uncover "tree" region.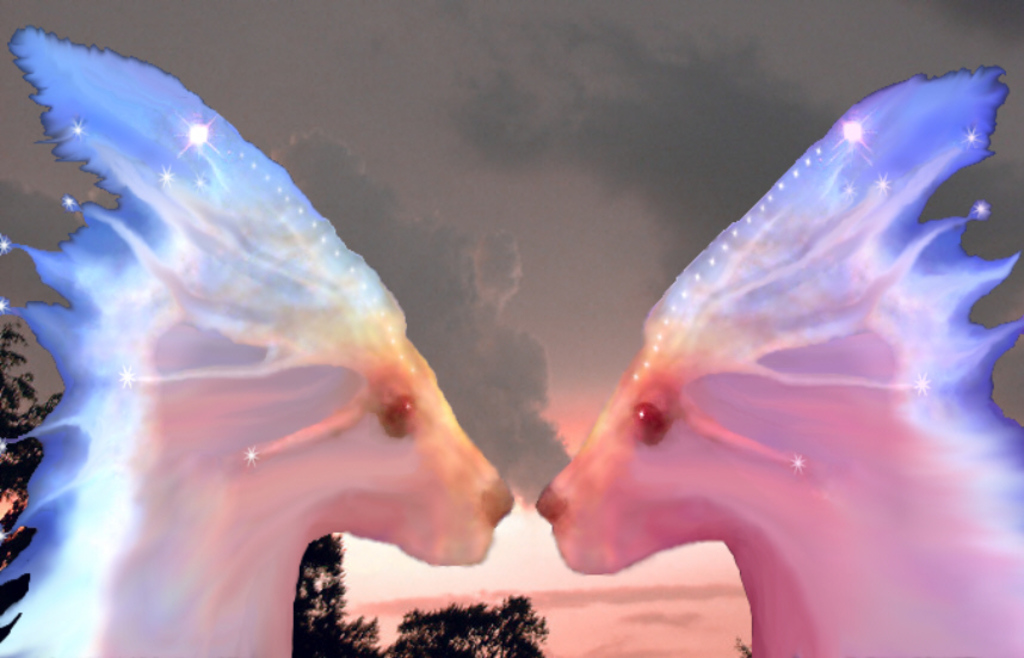
Uncovered: pyautogui.locateOnScreen(735, 639, 755, 657).
